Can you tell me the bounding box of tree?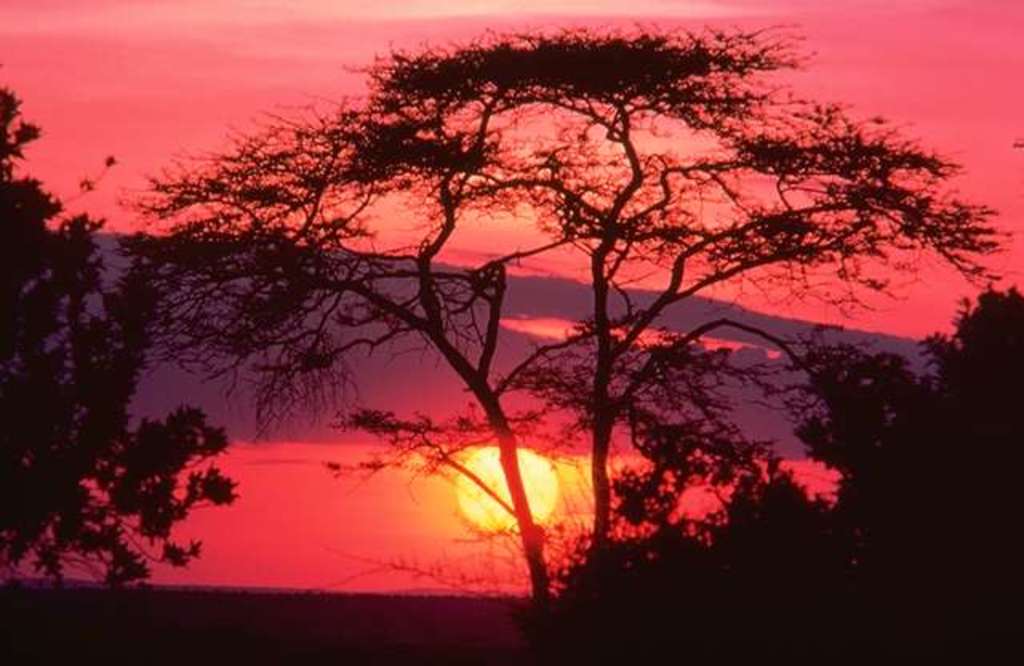
[0, 80, 245, 596].
